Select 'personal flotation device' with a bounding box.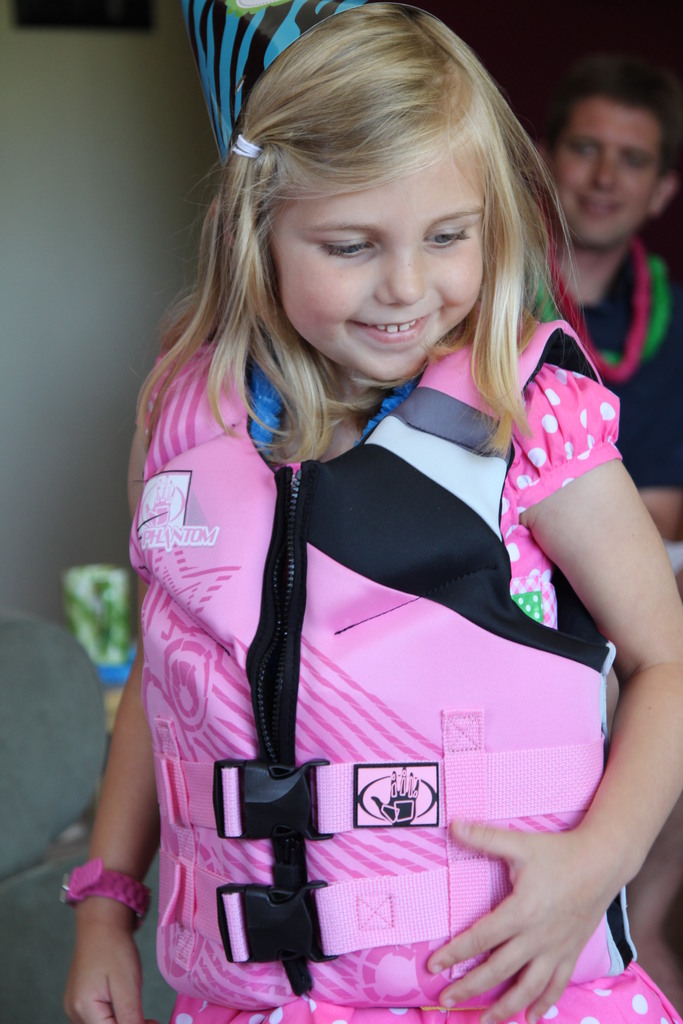
locate(147, 310, 630, 1022).
